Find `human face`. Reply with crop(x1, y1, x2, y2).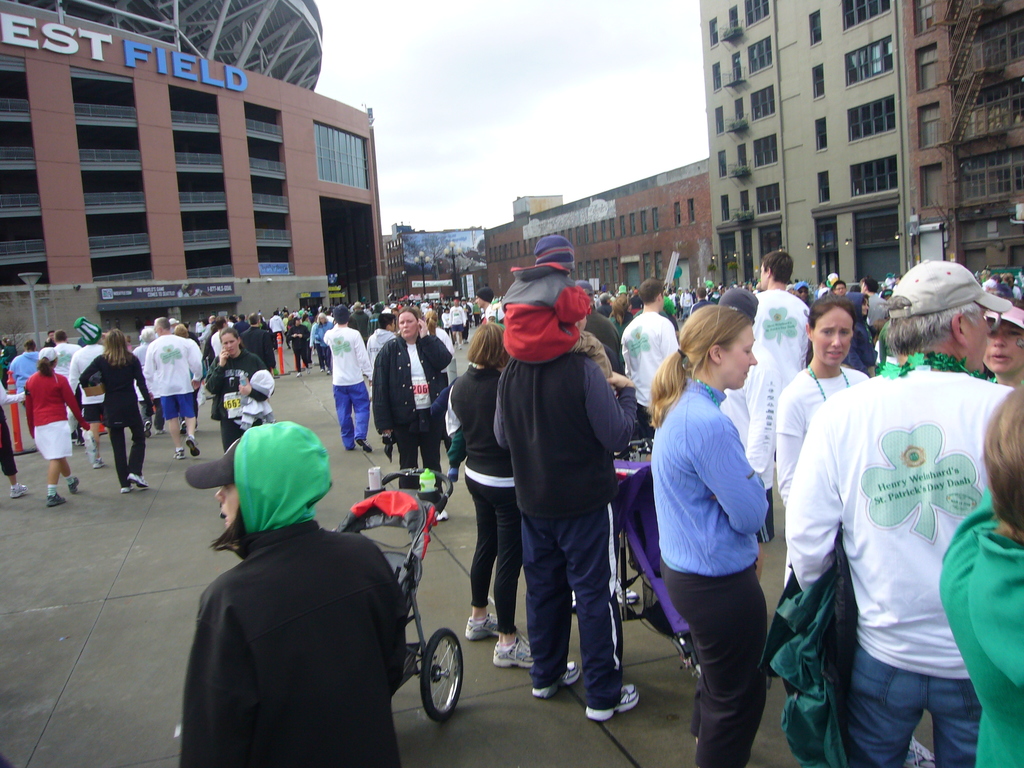
crop(721, 326, 758, 390).
